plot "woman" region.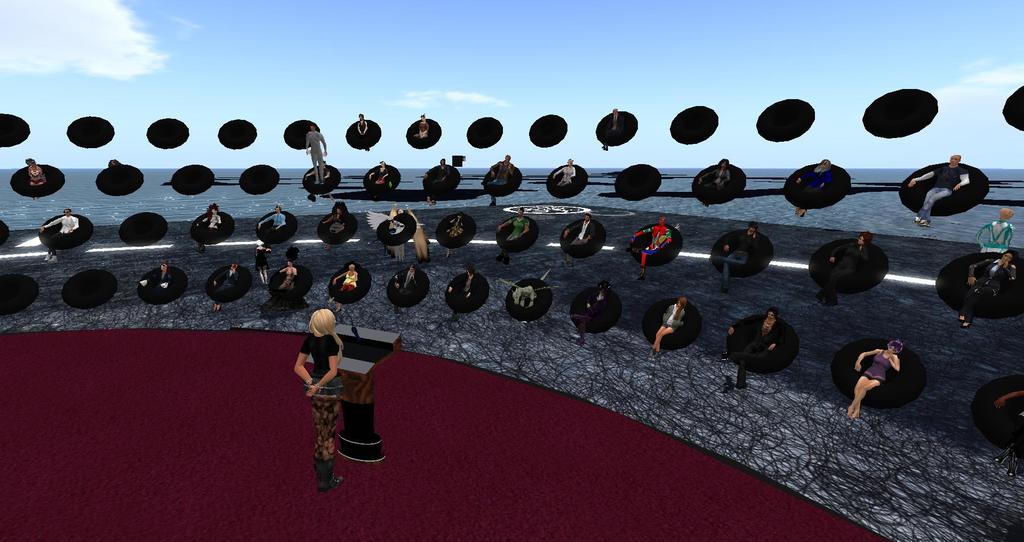
Plotted at <region>958, 250, 1014, 329</region>.
